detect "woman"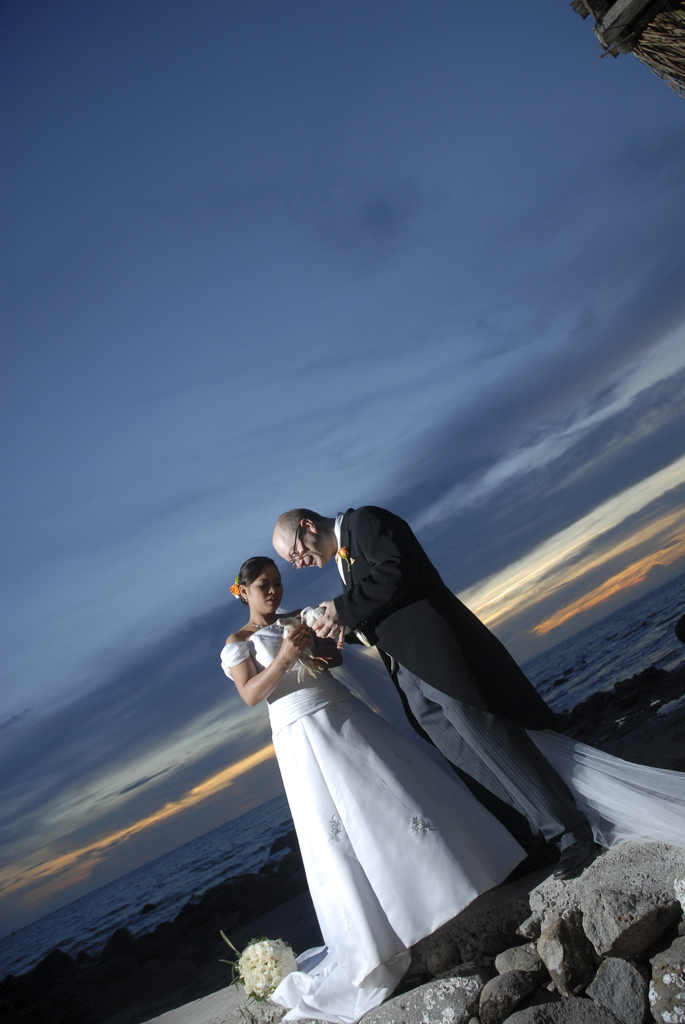
<region>216, 546, 525, 988</region>
